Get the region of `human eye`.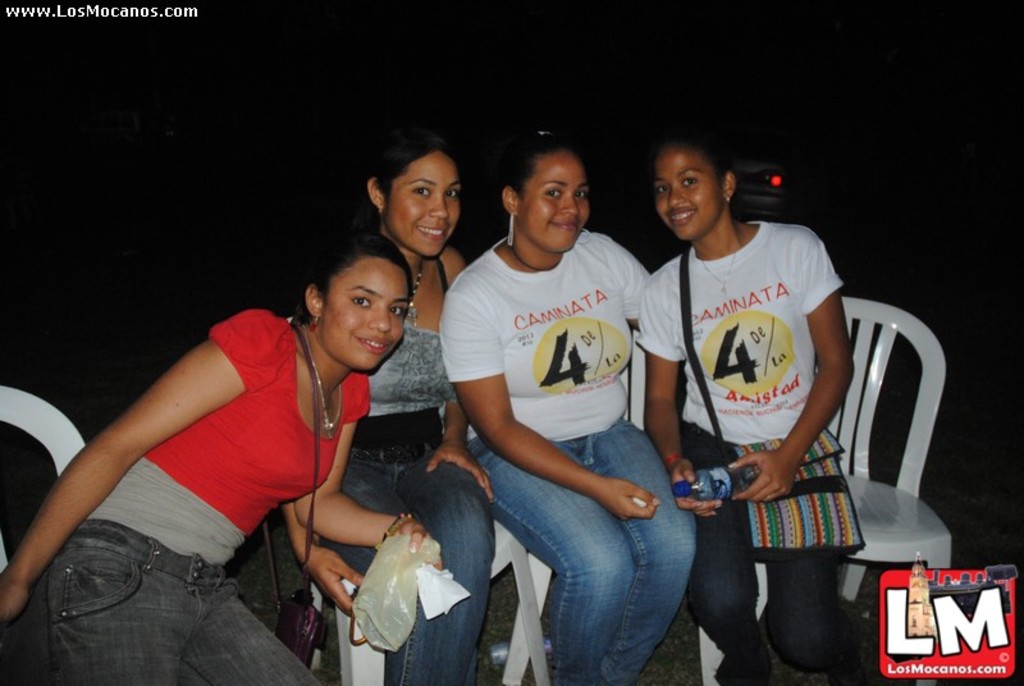
678, 177, 699, 189.
